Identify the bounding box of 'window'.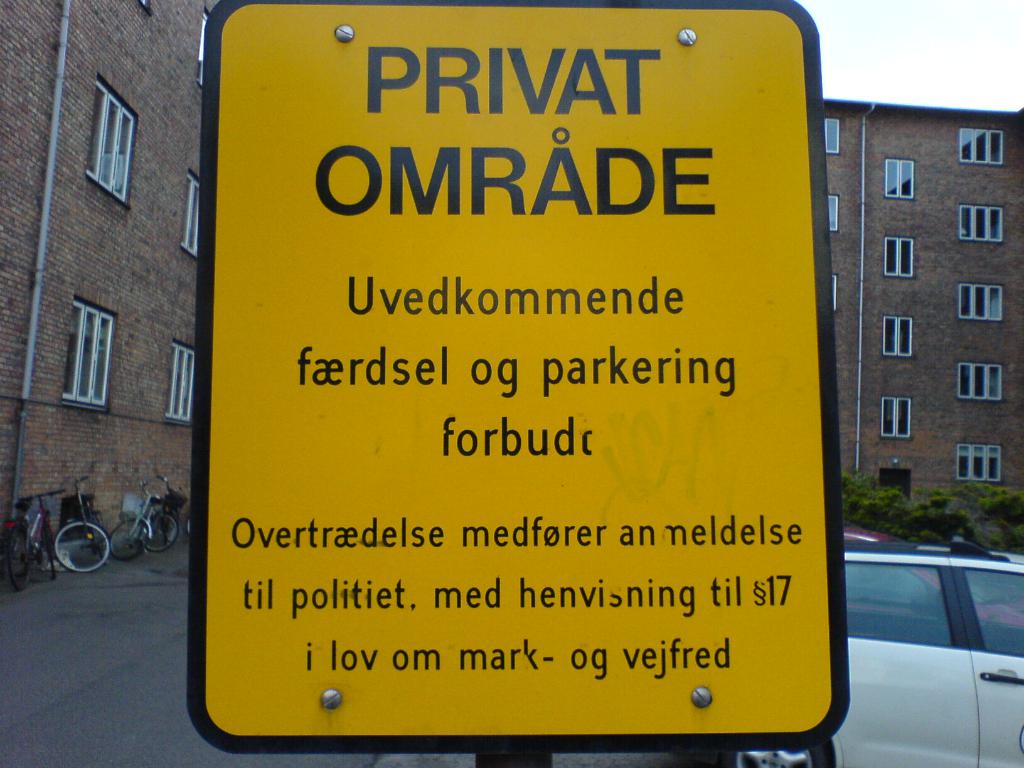
select_region(86, 77, 134, 203).
